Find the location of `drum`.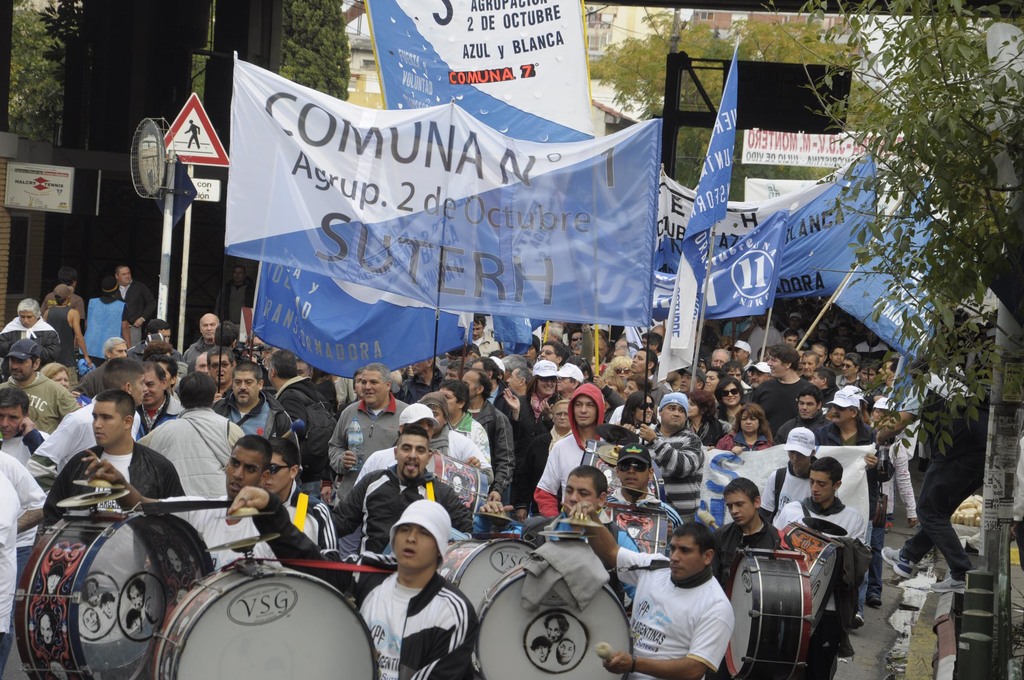
Location: <region>153, 565, 378, 679</region>.
